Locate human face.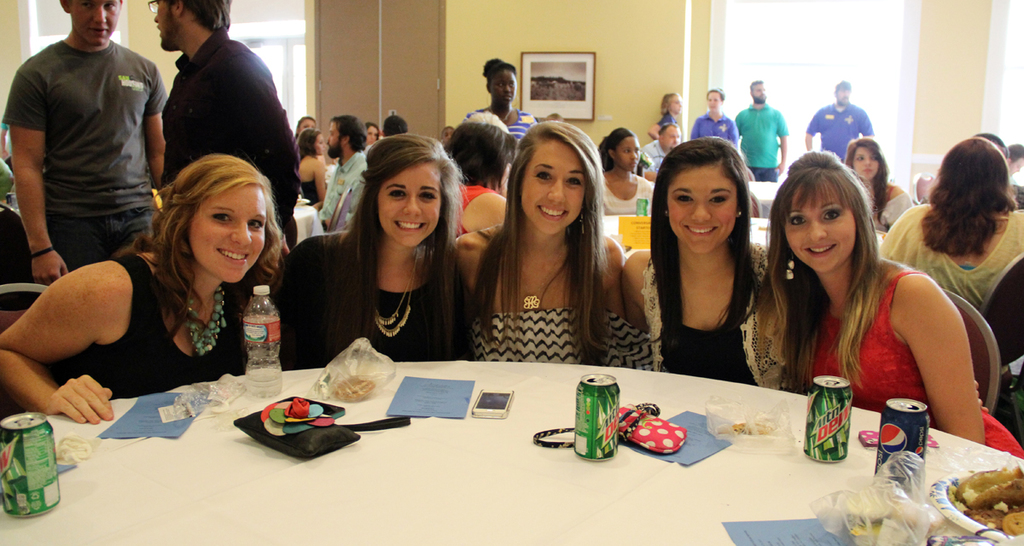
Bounding box: l=668, t=160, r=736, b=252.
